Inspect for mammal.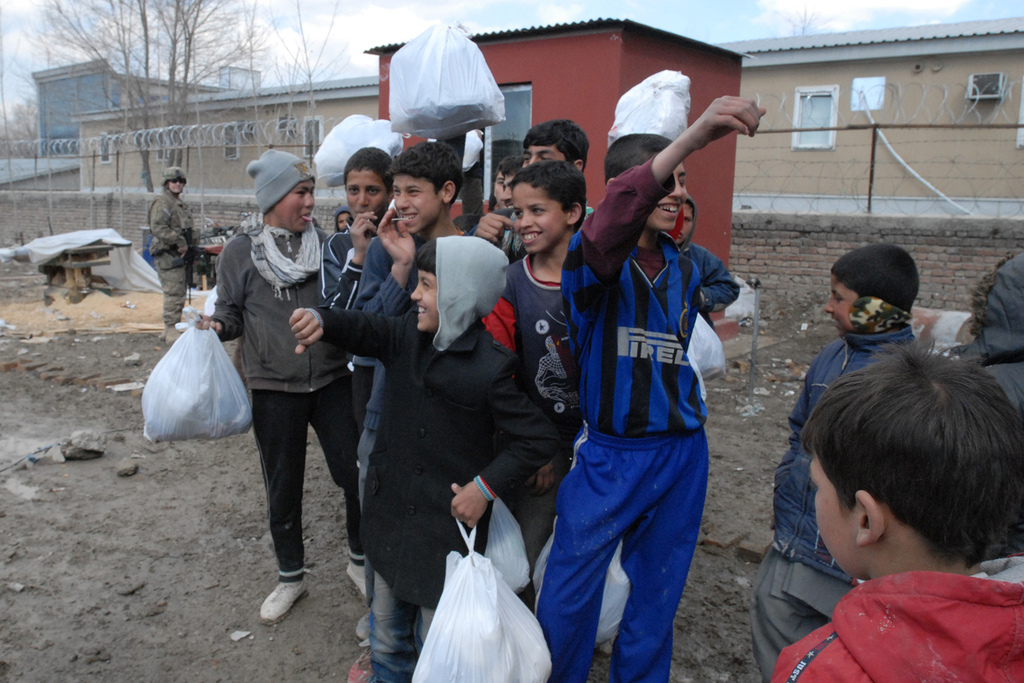
Inspection: BBox(146, 165, 198, 345).
